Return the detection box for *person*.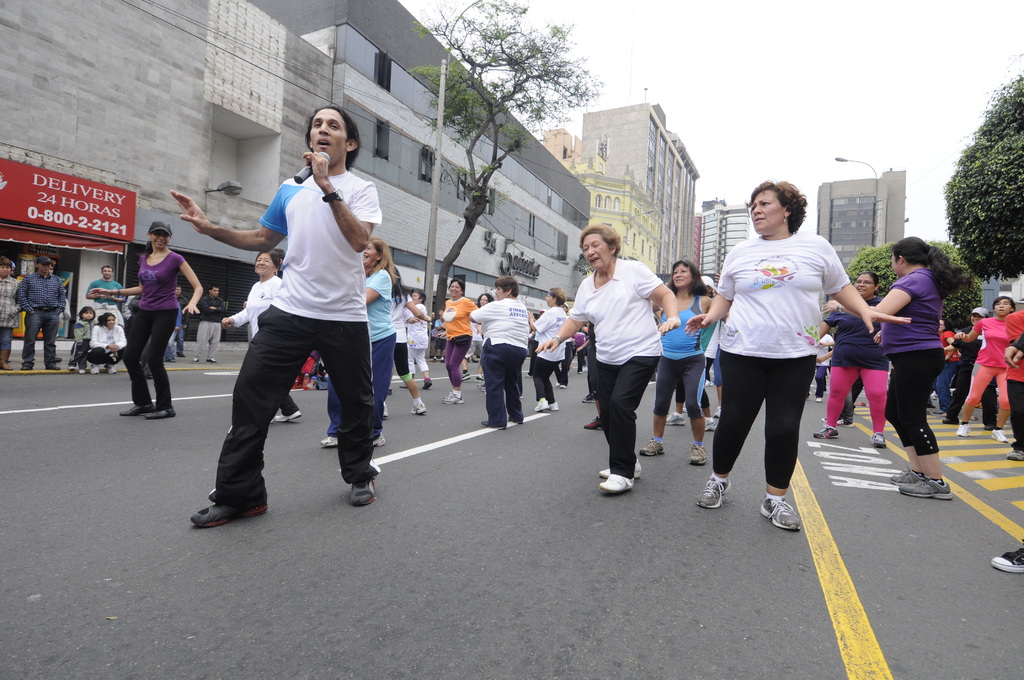
l=1003, t=286, r=1023, b=465.
